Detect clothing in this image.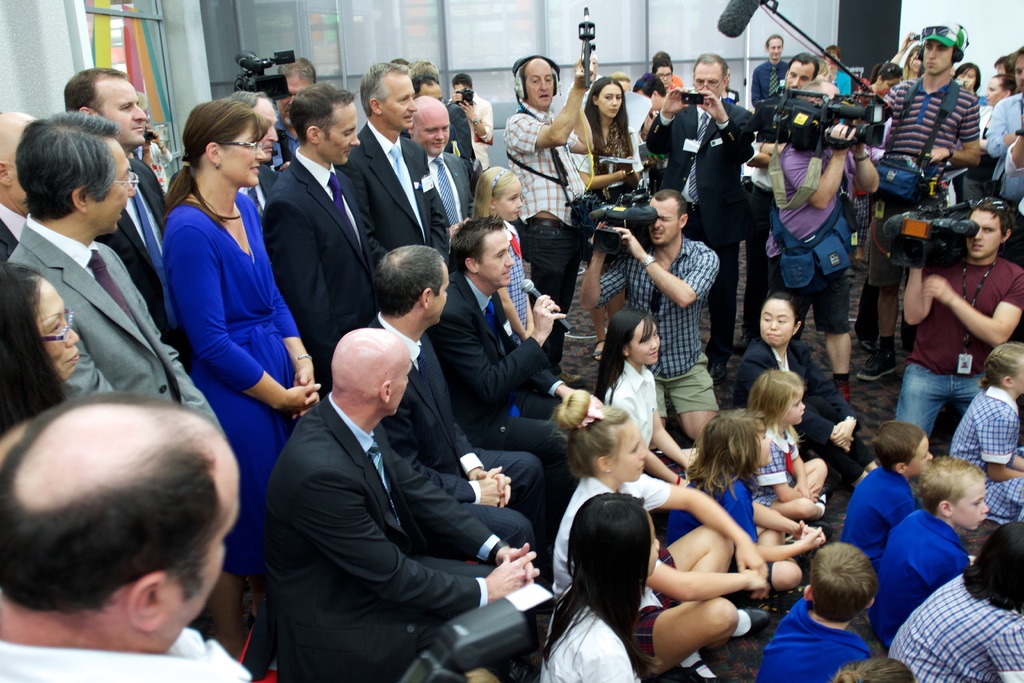
Detection: BBox(257, 144, 379, 388).
